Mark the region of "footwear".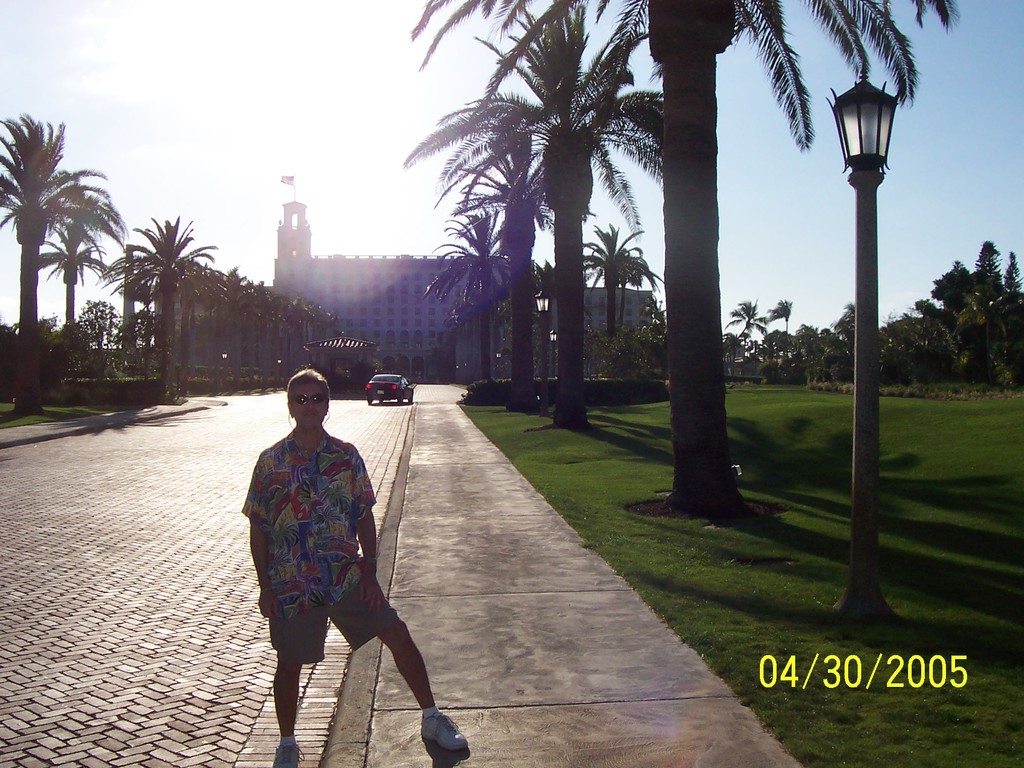
Region: bbox(276, 744, 303, 767).
